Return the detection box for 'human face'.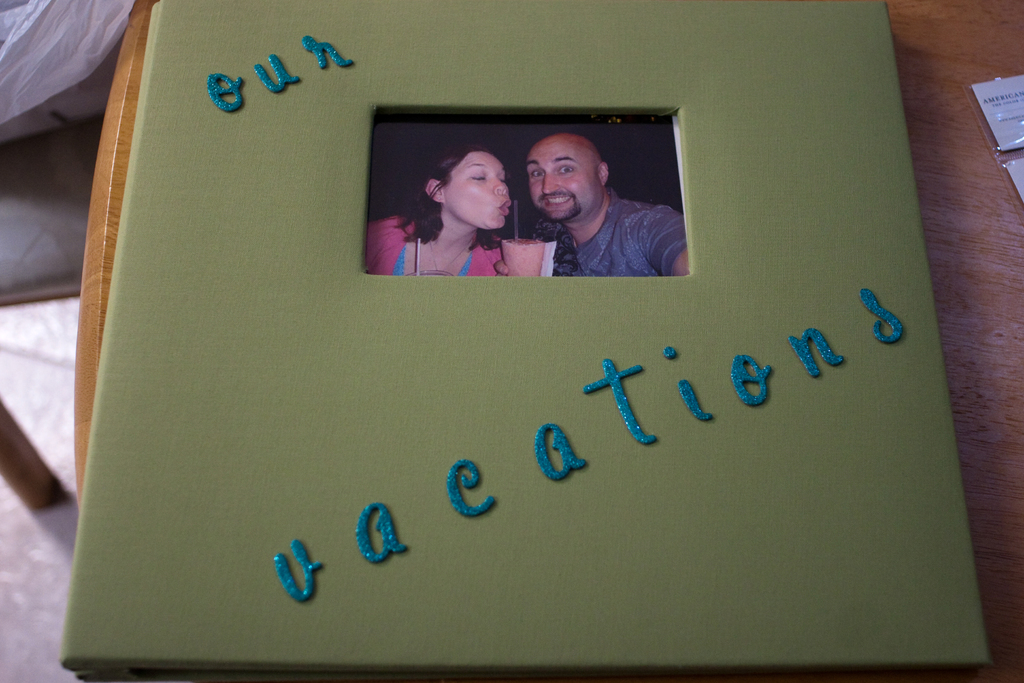
rect(444, 155, 508, 235).
